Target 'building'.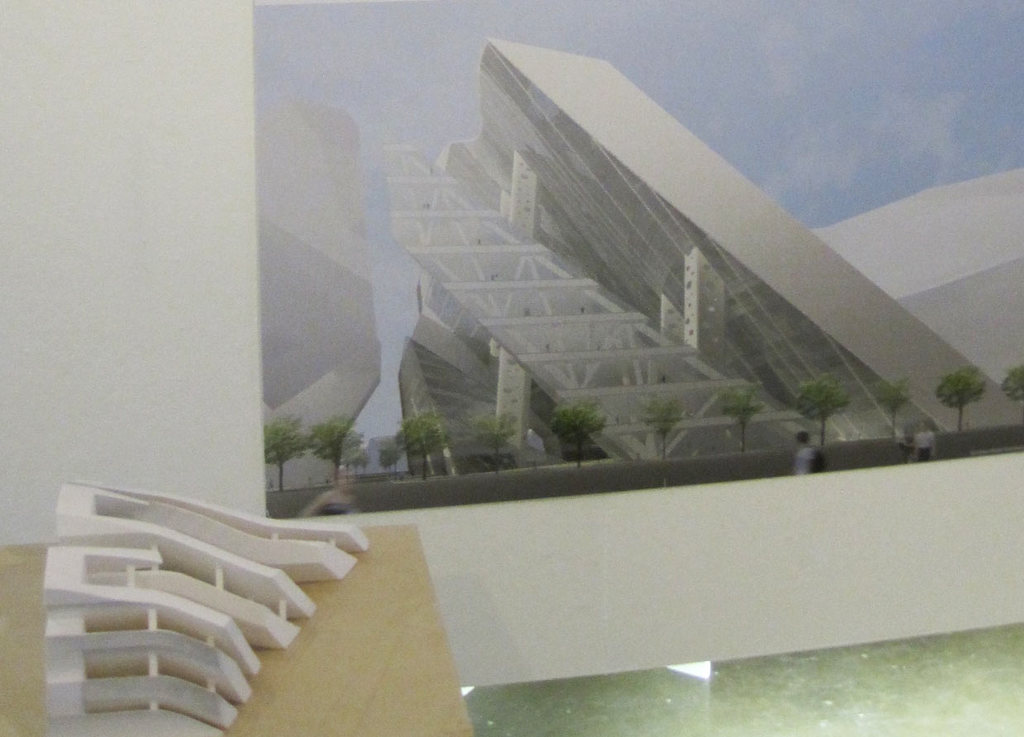
Target region: x1=394 y1=31 x2=1023 y2=477.
